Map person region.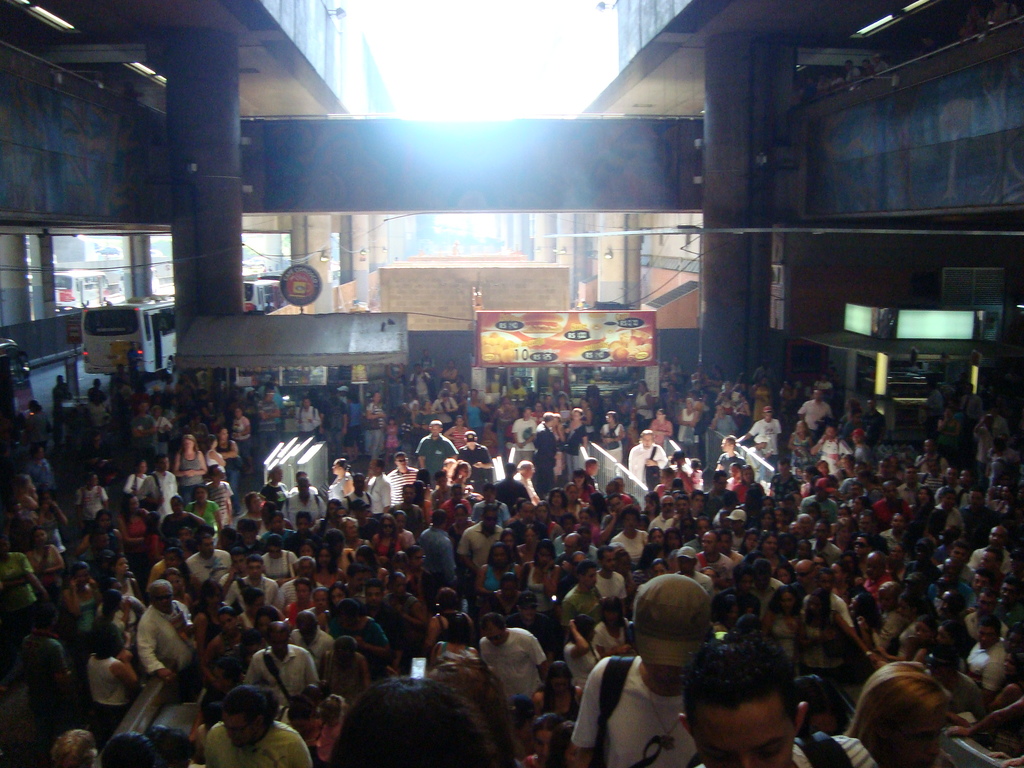
Mapped to x1=901, y1=465, x2=931, y2=504.
